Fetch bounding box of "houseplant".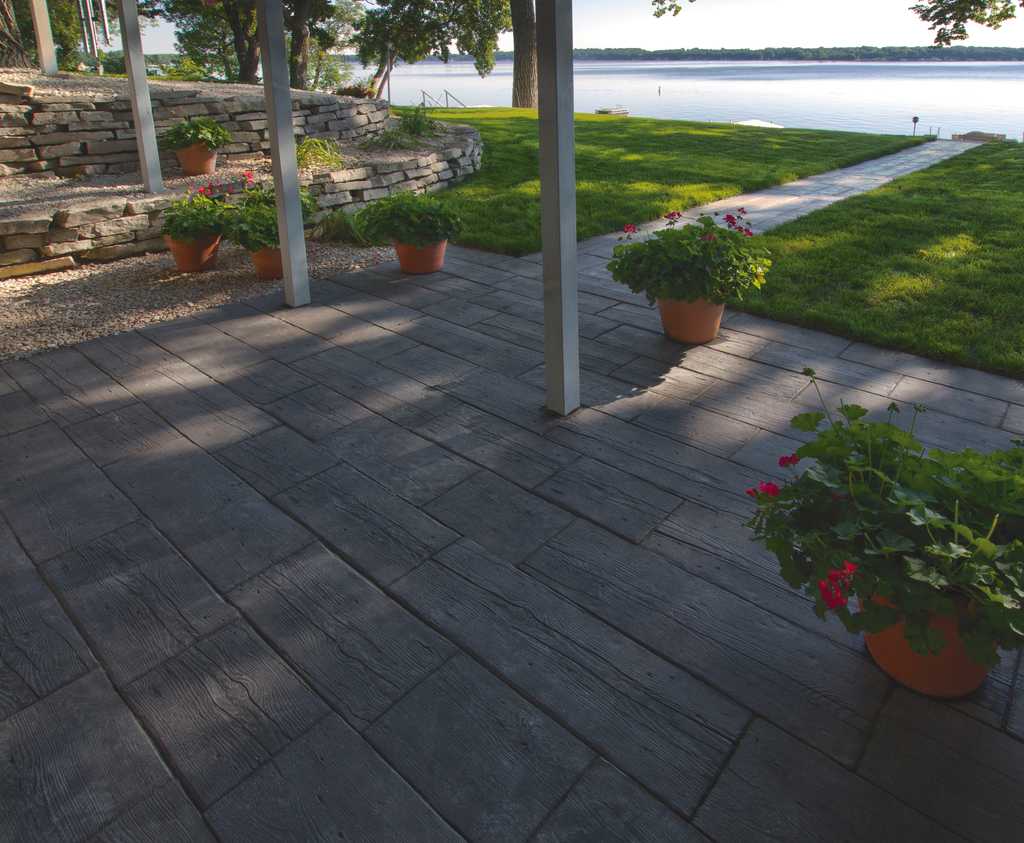
Bbox: (x1=716, y1=372, x2=1023, y2=711).
